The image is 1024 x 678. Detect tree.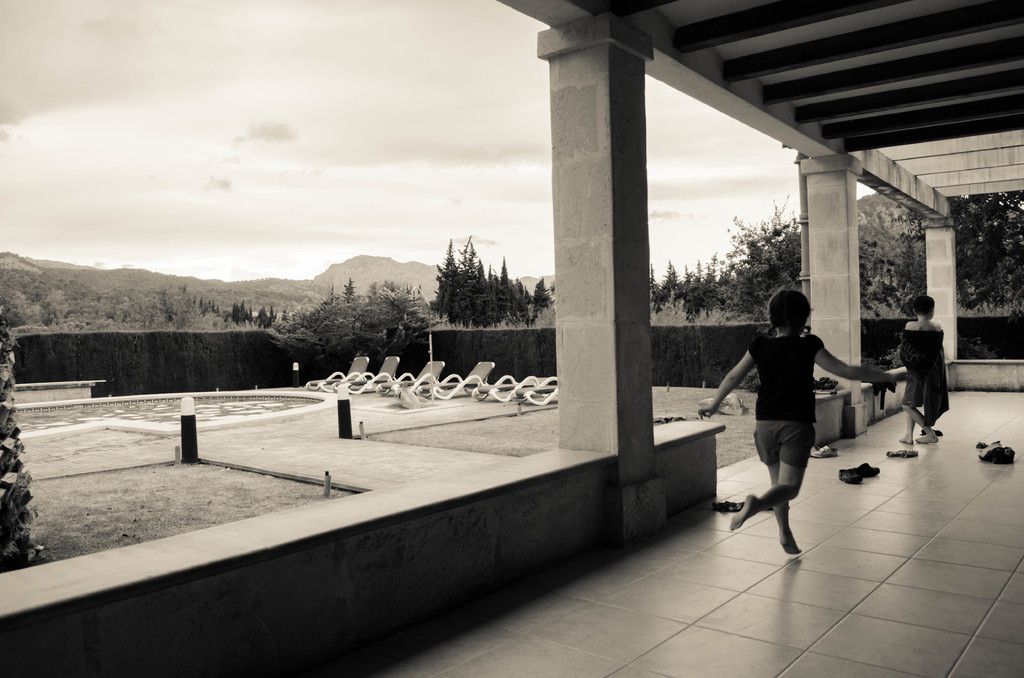
Detection: bbox=(858, 210, 925, 316).
